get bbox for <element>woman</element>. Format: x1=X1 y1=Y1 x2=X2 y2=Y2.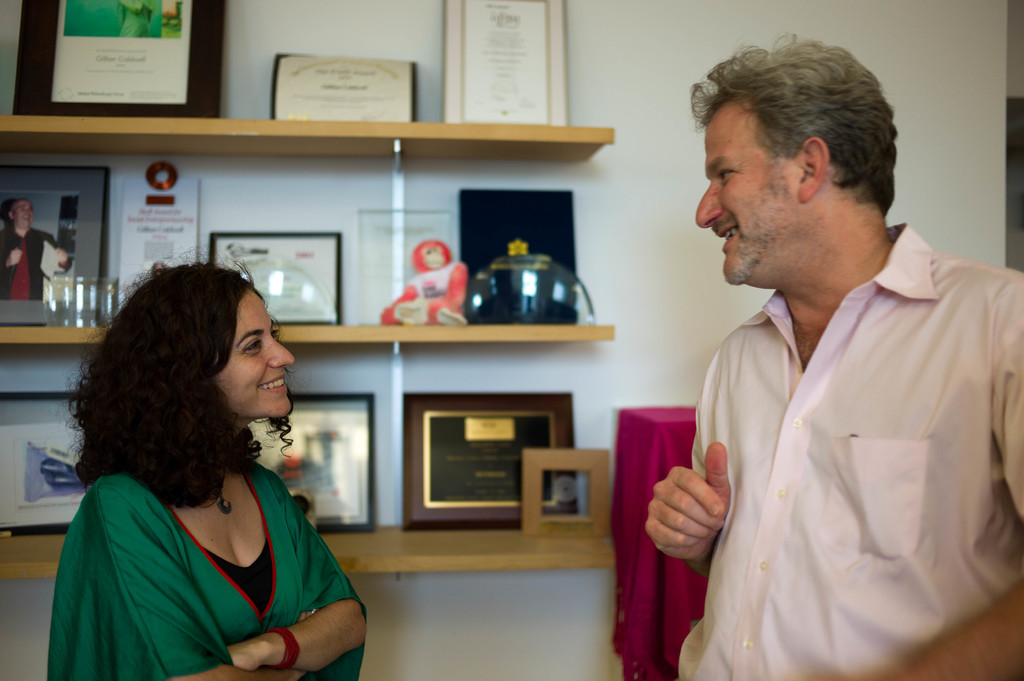
x1=39 y1=257 x2=367 y2=680.
